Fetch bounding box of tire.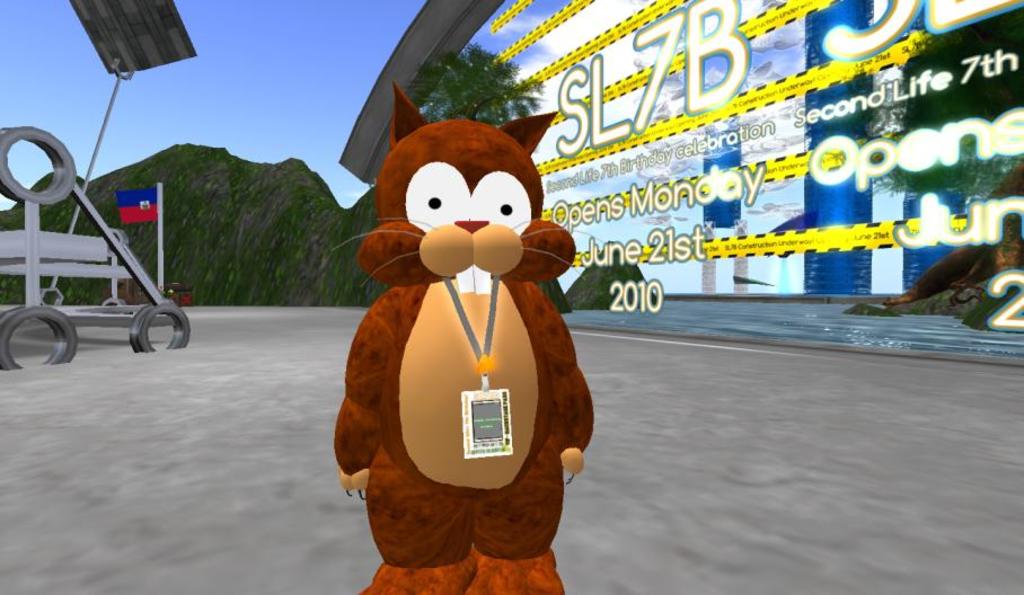
Bbox: [left=126, top=300, right=194, bottom=350].
